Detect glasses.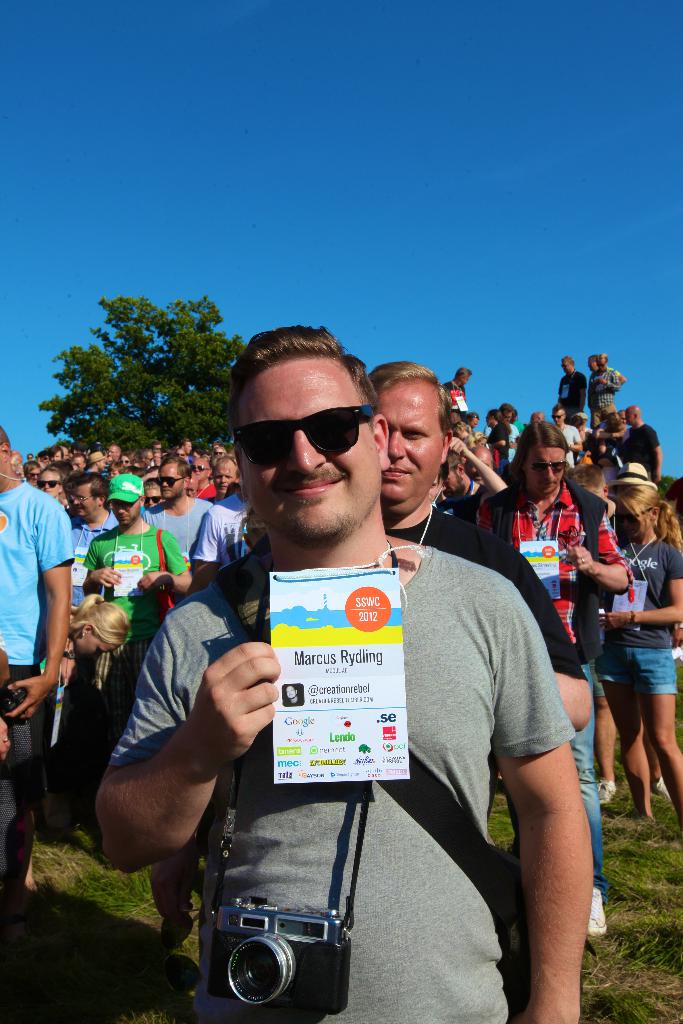
Detected at <bbox>156, 474, 189, 494</bbox>.
